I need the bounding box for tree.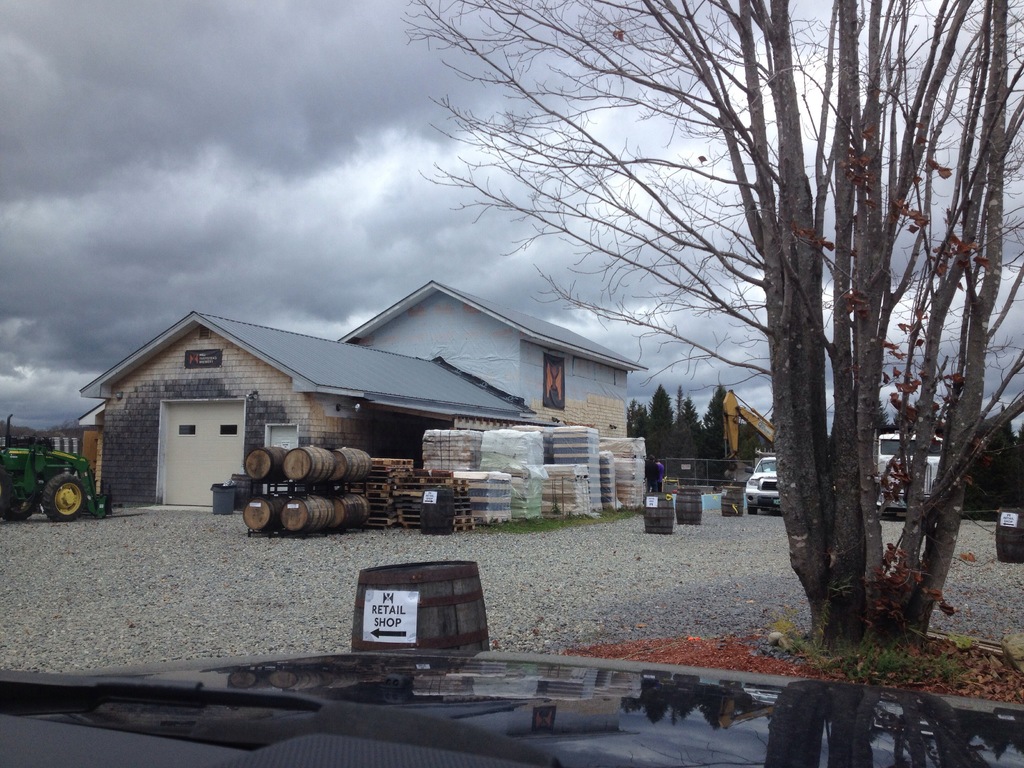
Here it is: (x1=961, y1=417, x2=1023, y2=518).
